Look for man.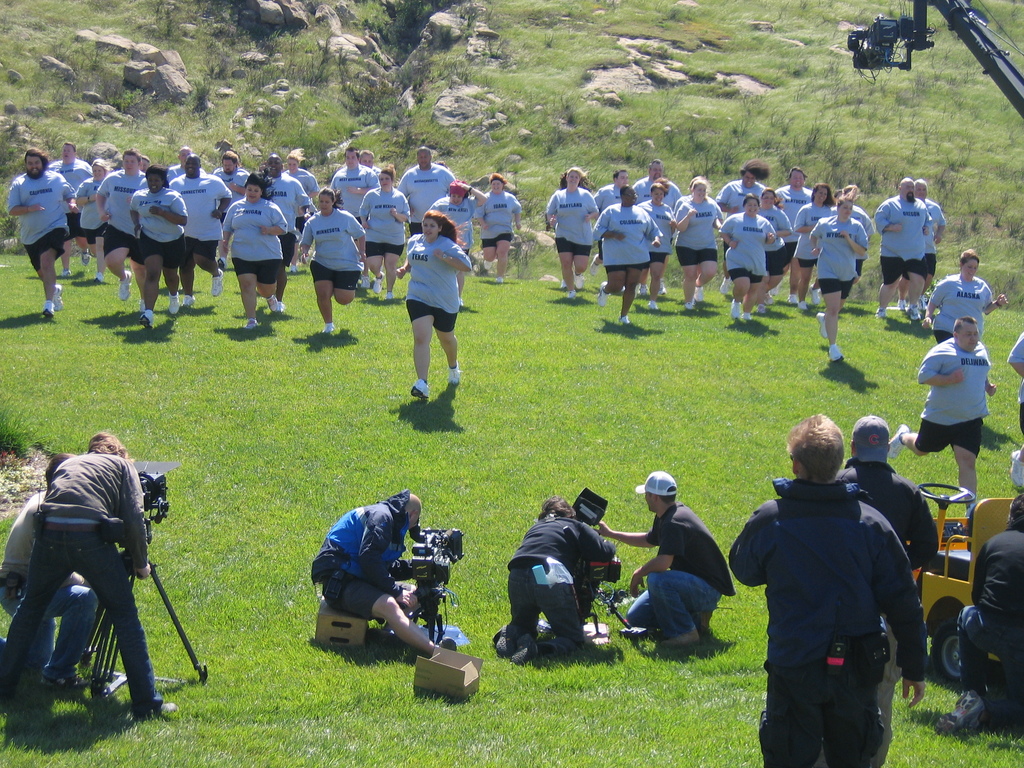
Found: l=0, t=452, r=92, b=692.
